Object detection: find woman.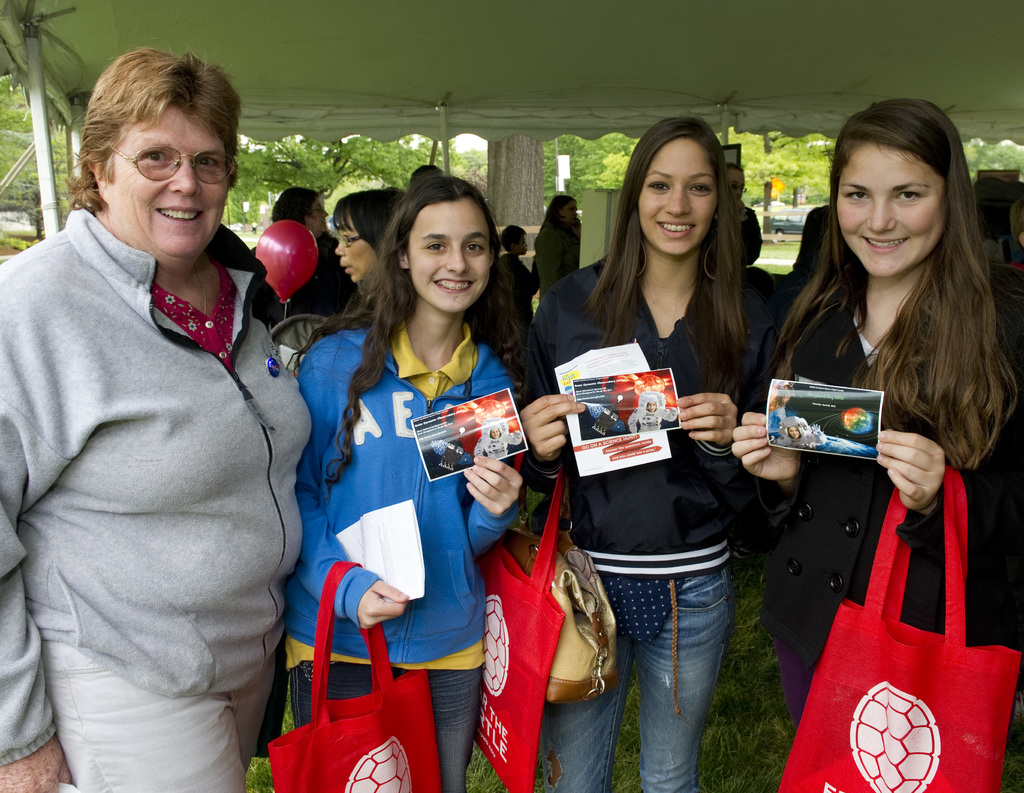
Rect(334, 189, 403, 294).
